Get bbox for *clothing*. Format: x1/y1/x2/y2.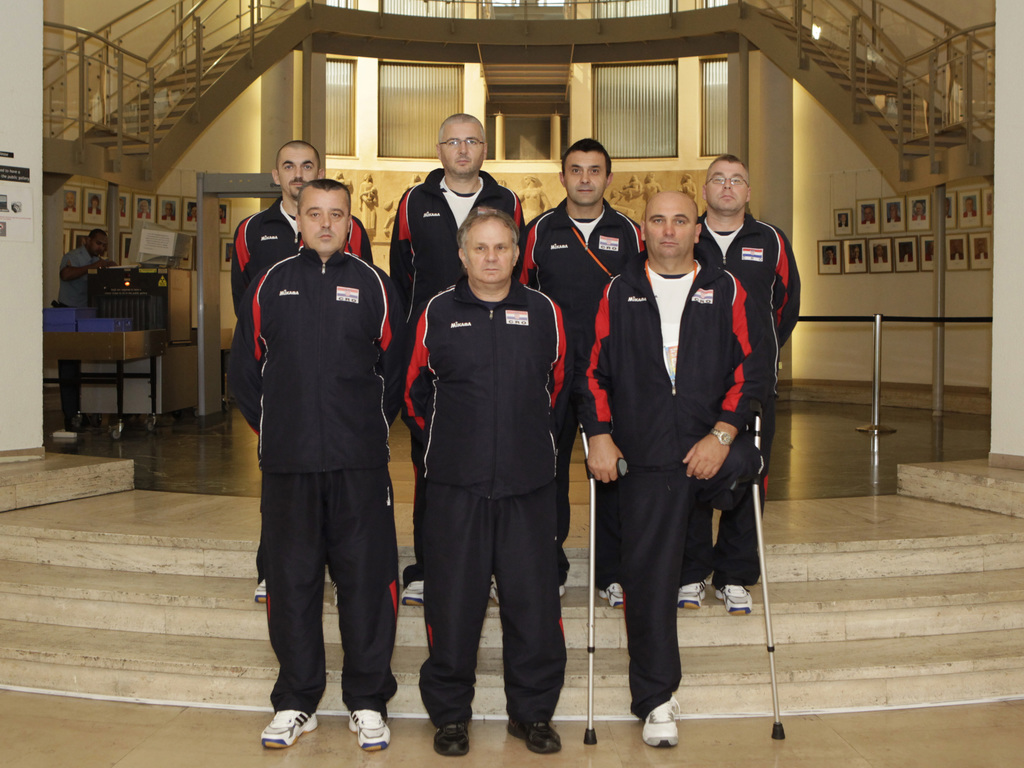
977/253/989/257.
